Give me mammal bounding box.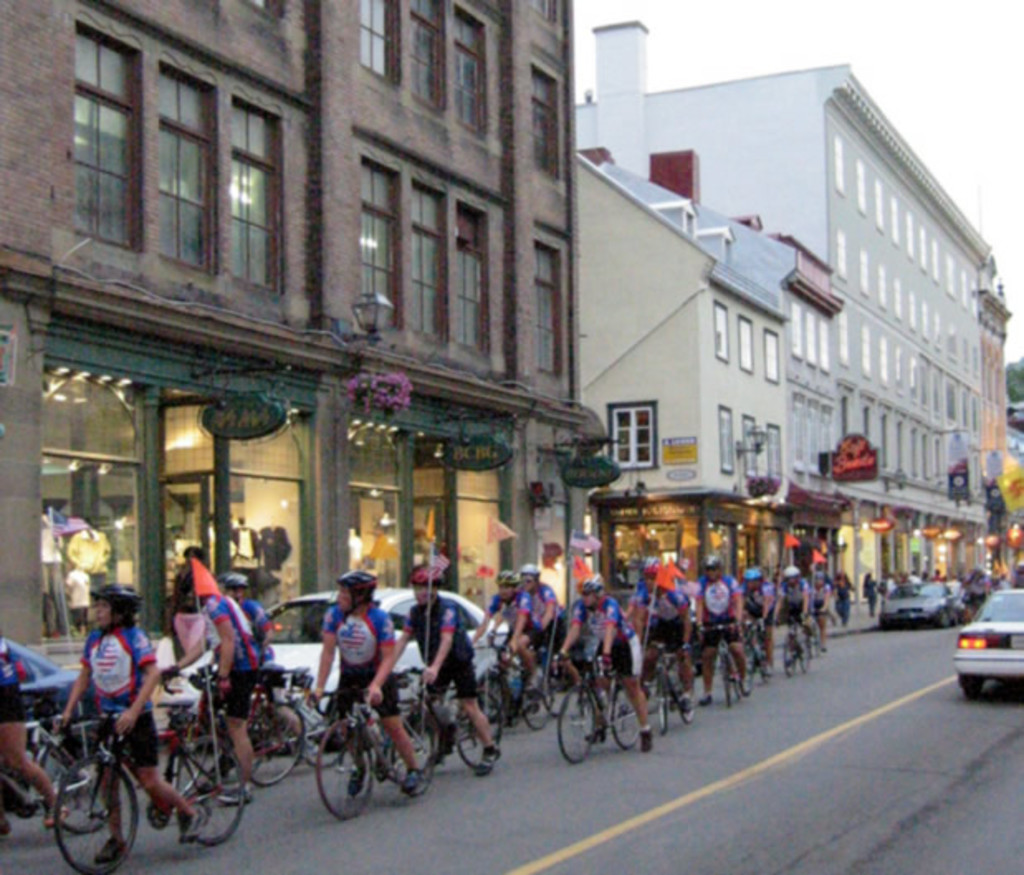
[left=222, top=572, right=278, bottom=683].
